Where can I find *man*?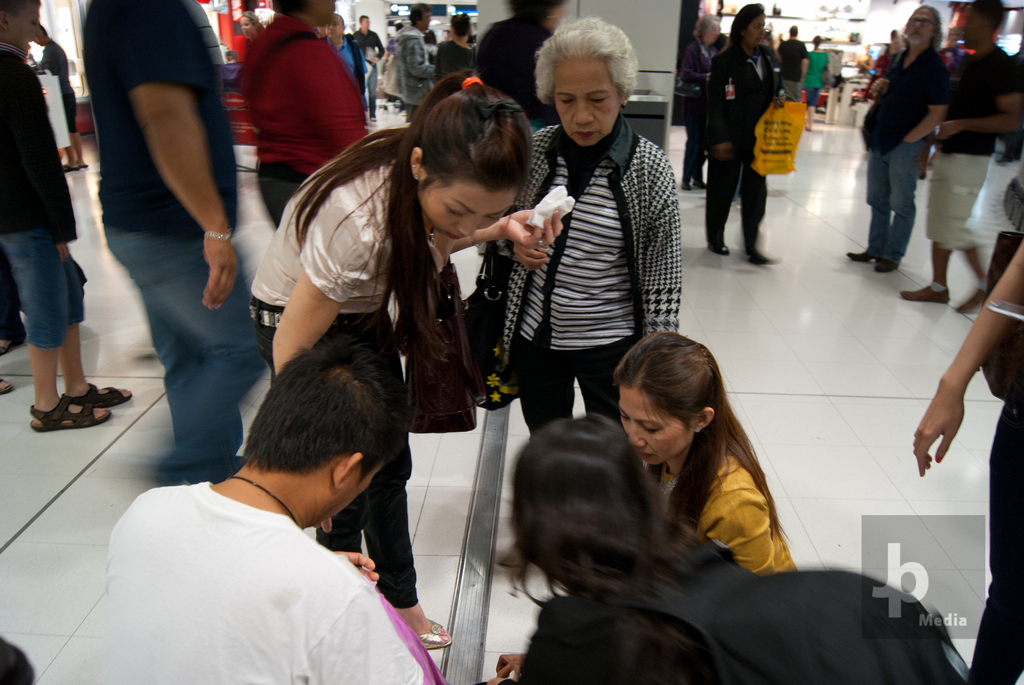
You can find it at (381,3,438,118).
